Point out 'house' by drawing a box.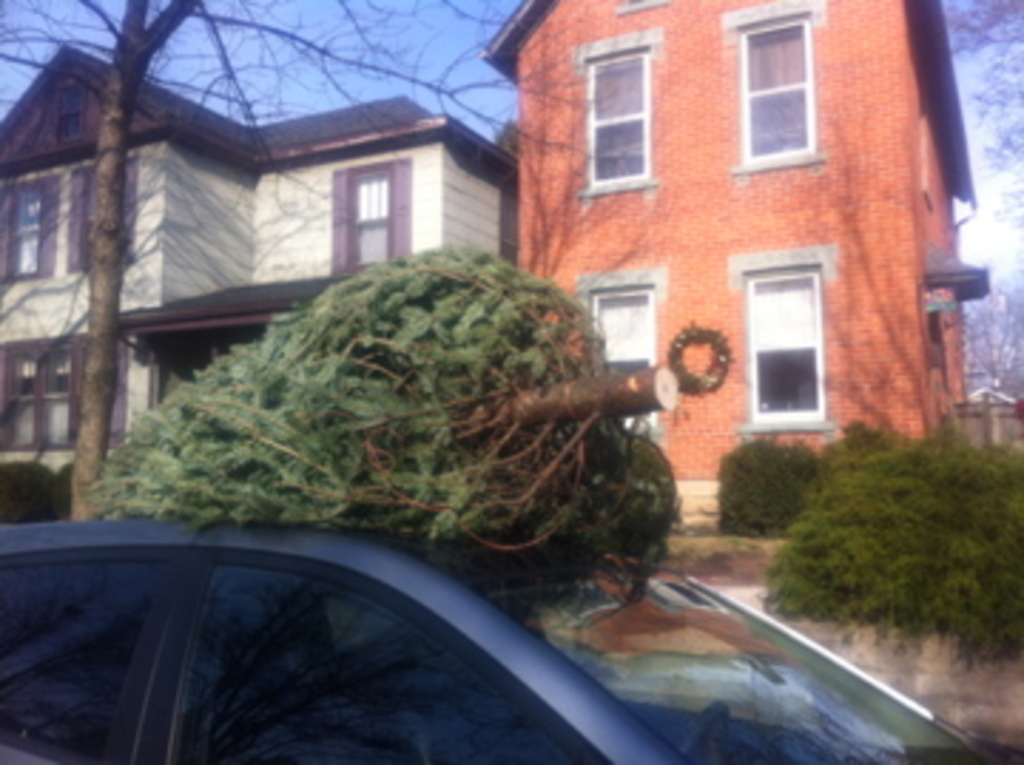
pyautogui.locateOnScreen(475, 0, 990, 526).
